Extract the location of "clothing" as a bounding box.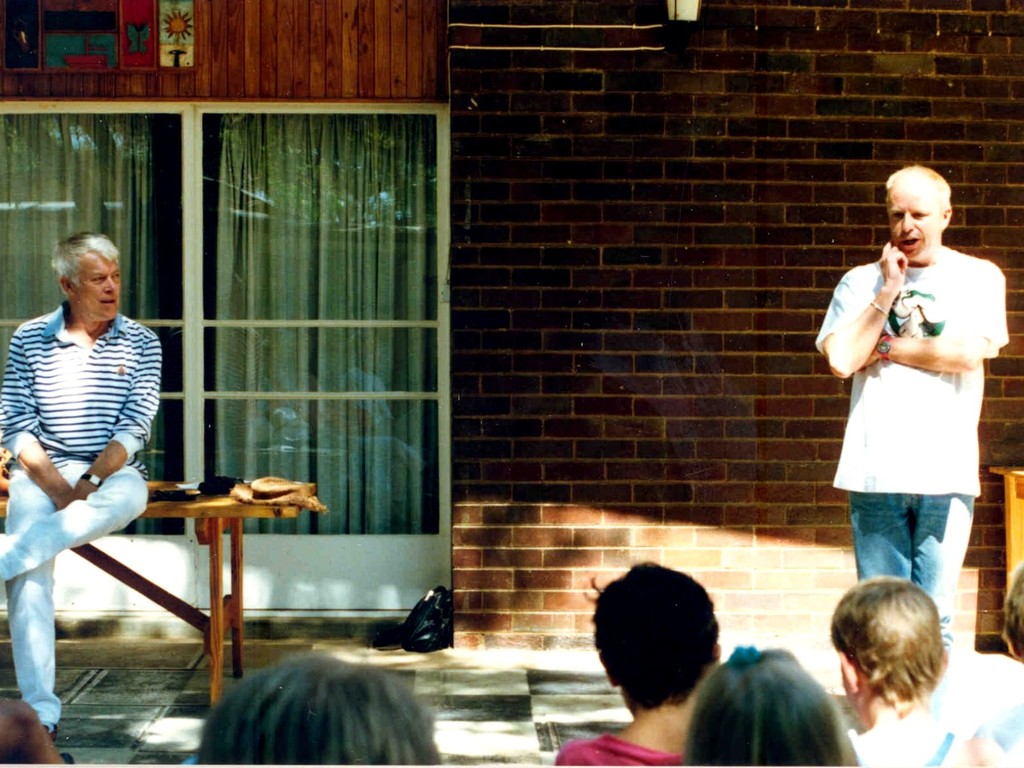
Rect(847, 733, 965, 767).
